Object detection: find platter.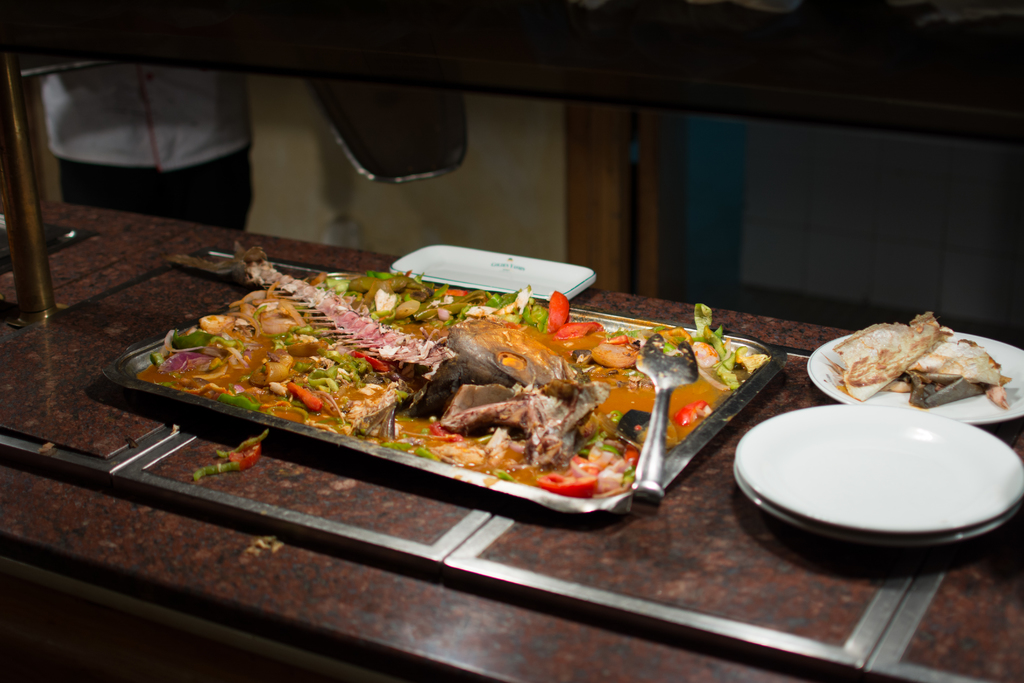
731:468:1020:542.
